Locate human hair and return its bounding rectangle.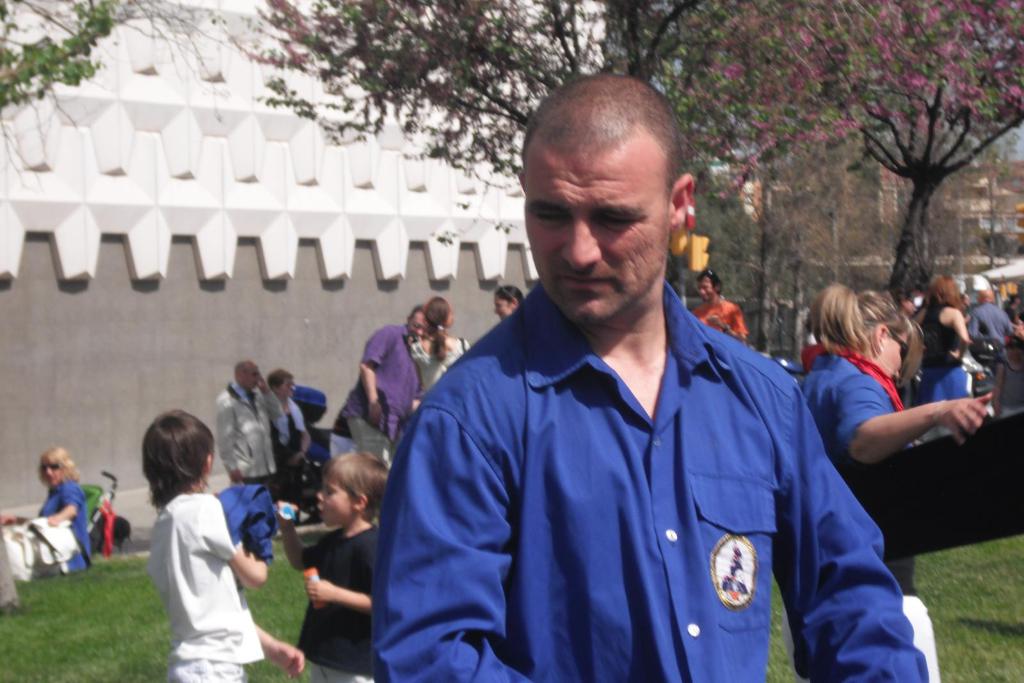
region(802, 281, 919, 392).
